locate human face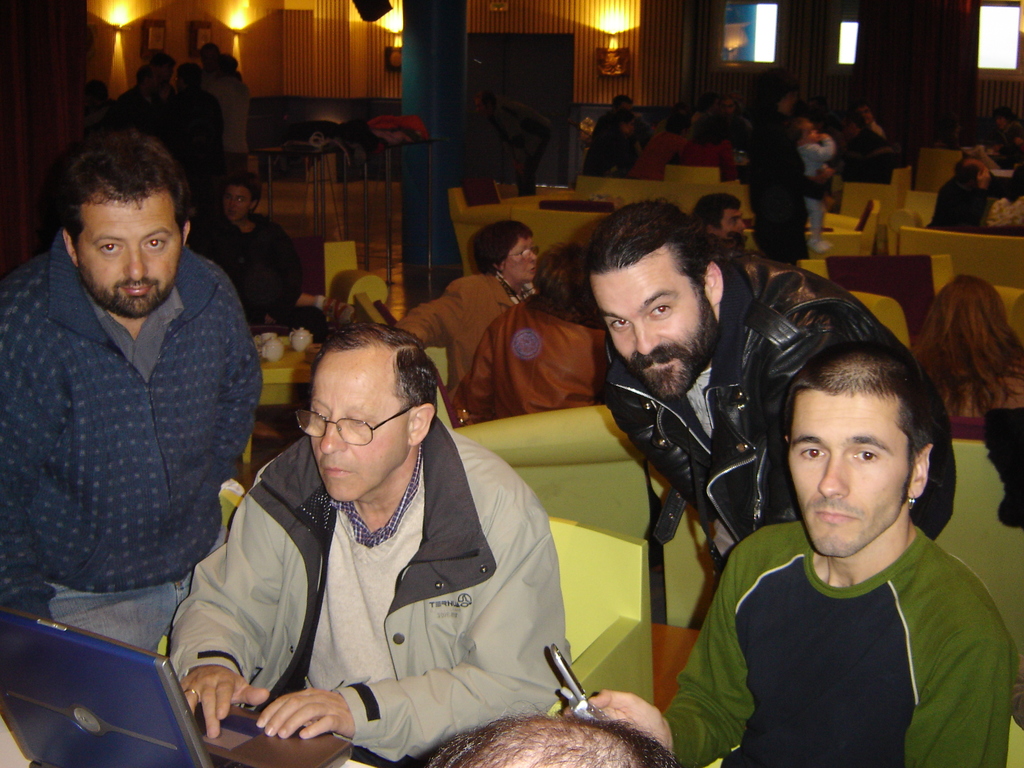
bbox=(589, 244, 717, 398)
